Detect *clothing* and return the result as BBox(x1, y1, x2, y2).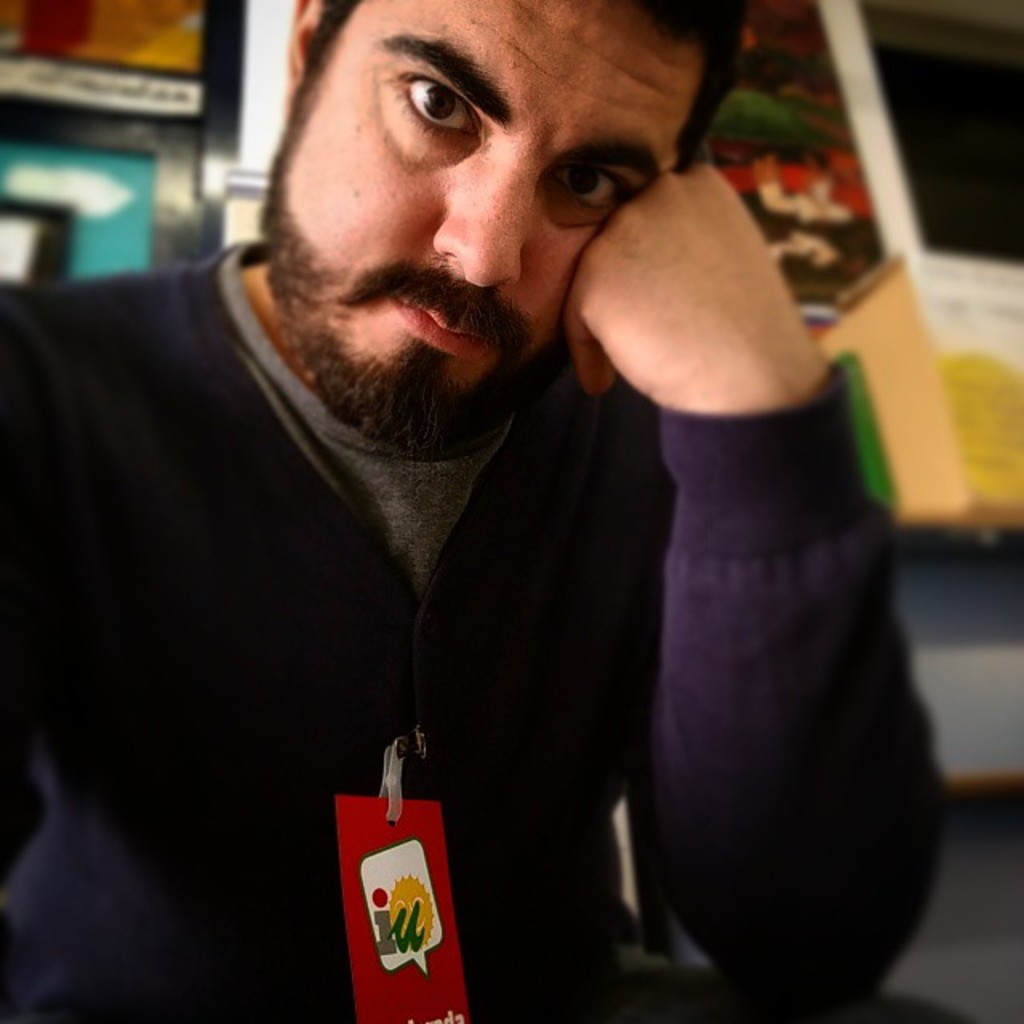
BBox(3, 250, 955, 1022).
